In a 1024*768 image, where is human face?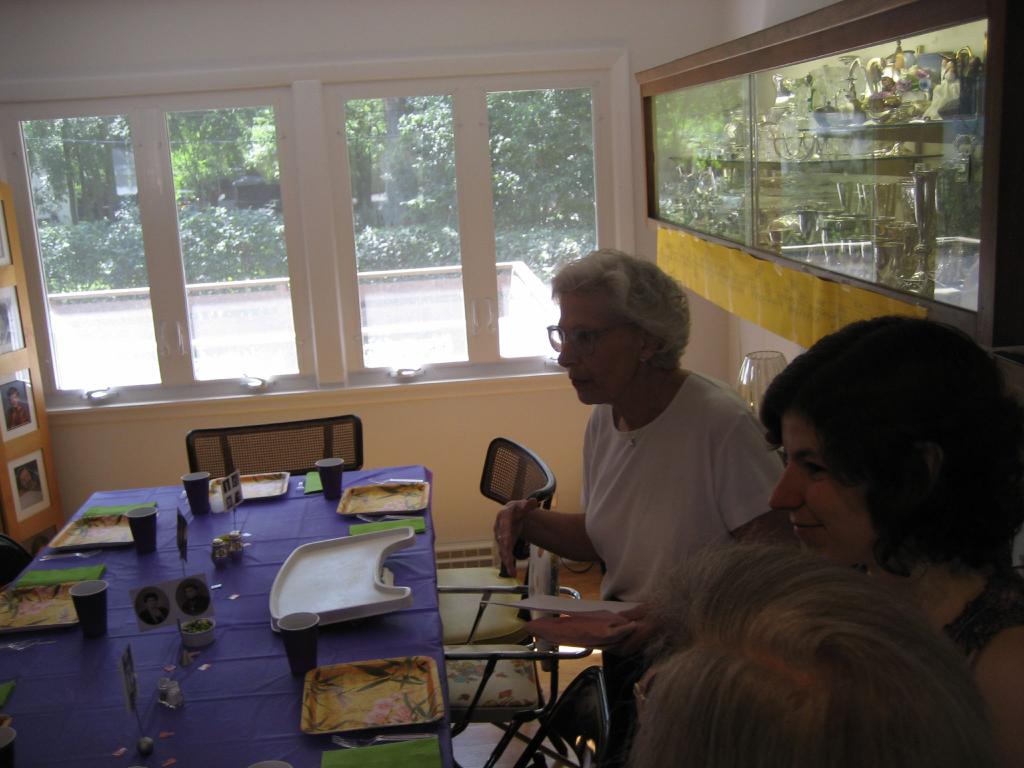
554:290:638:403.
